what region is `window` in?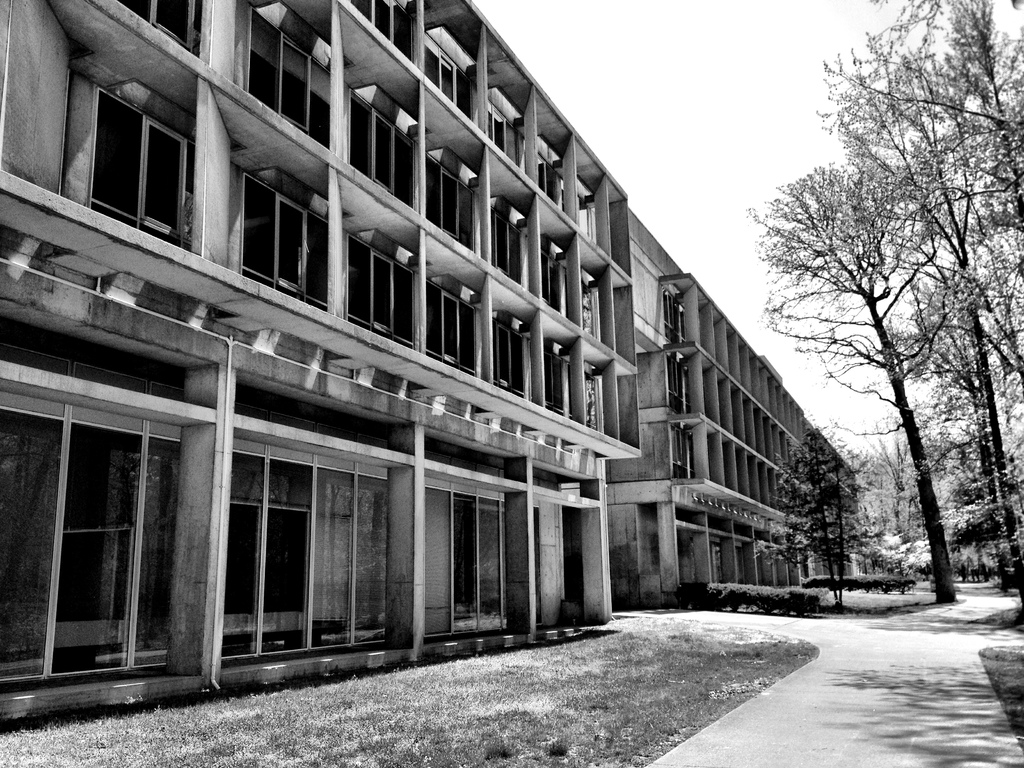
<box>489,203,529,270</box>.
